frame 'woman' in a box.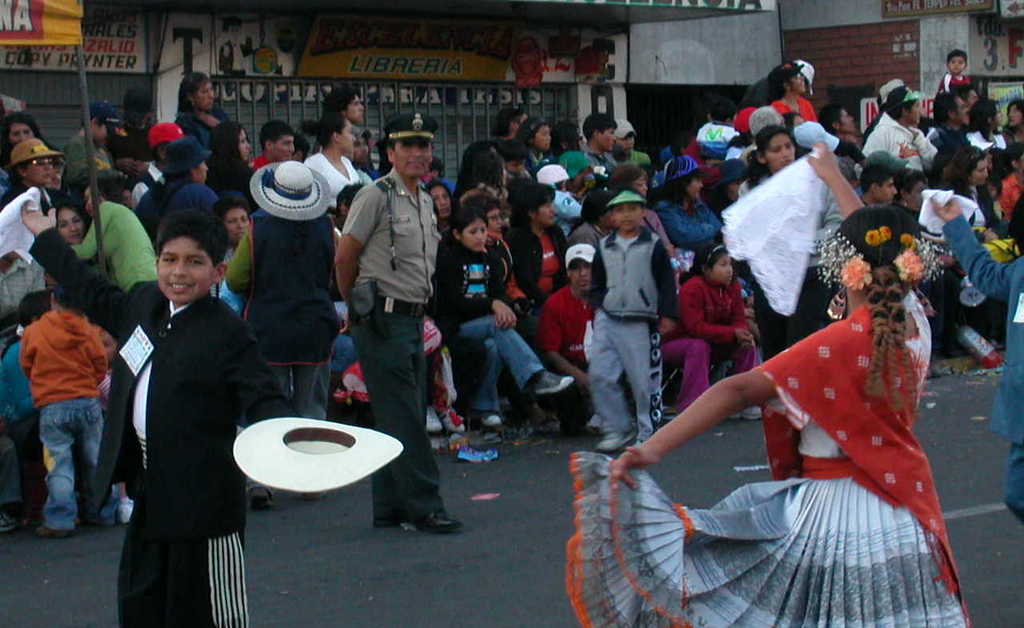
(633, 169, 981, 627).
